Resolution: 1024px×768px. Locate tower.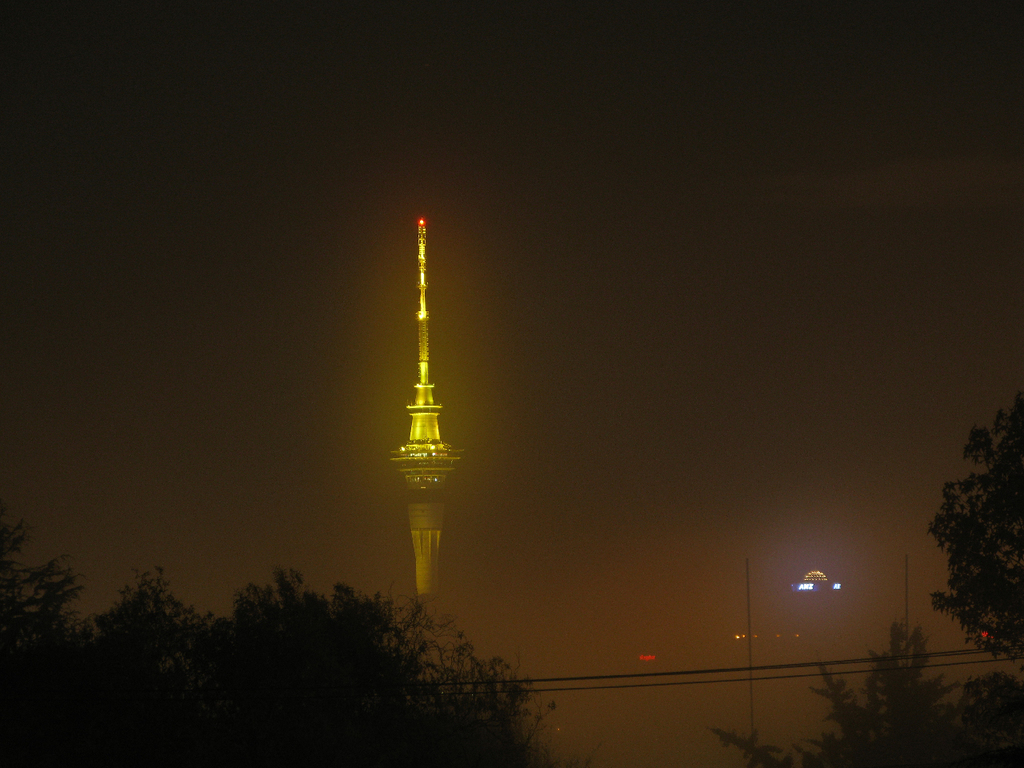
[x1=390, y1=218, x2=464, y2=628].
